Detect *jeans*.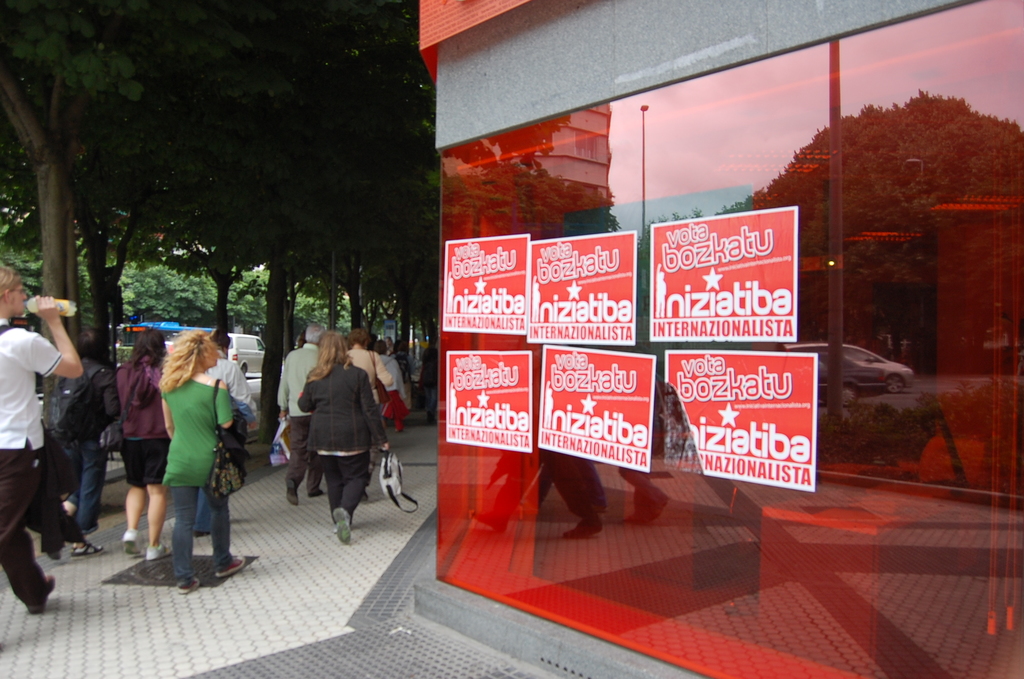
Detected at [193, 489, 211, 536].
